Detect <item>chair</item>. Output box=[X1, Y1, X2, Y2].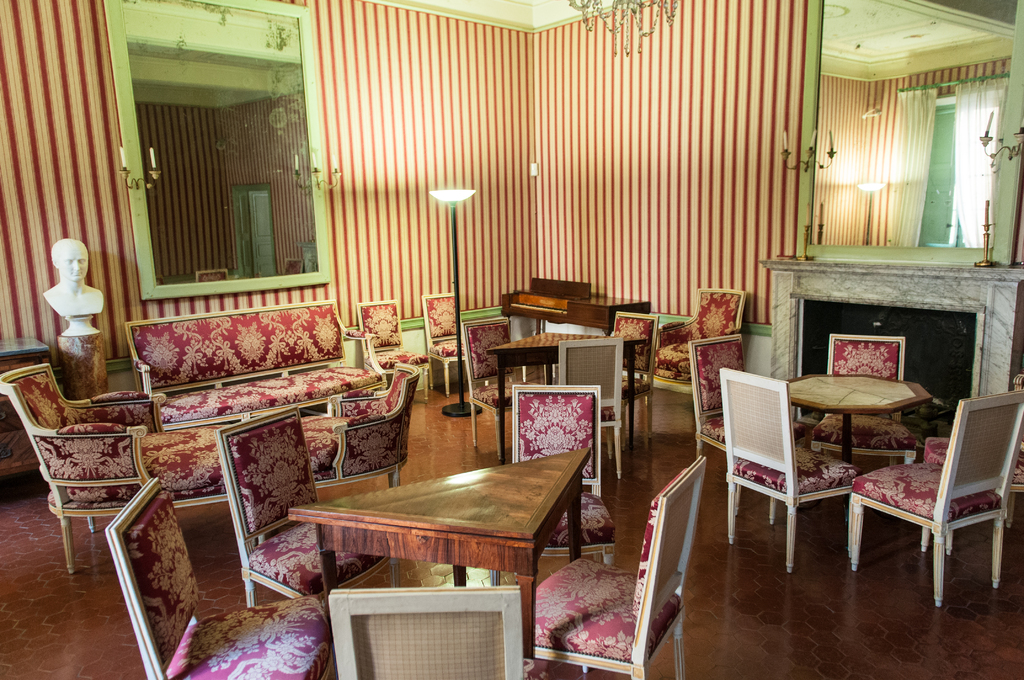
box=[495, 382, 621, 592].
